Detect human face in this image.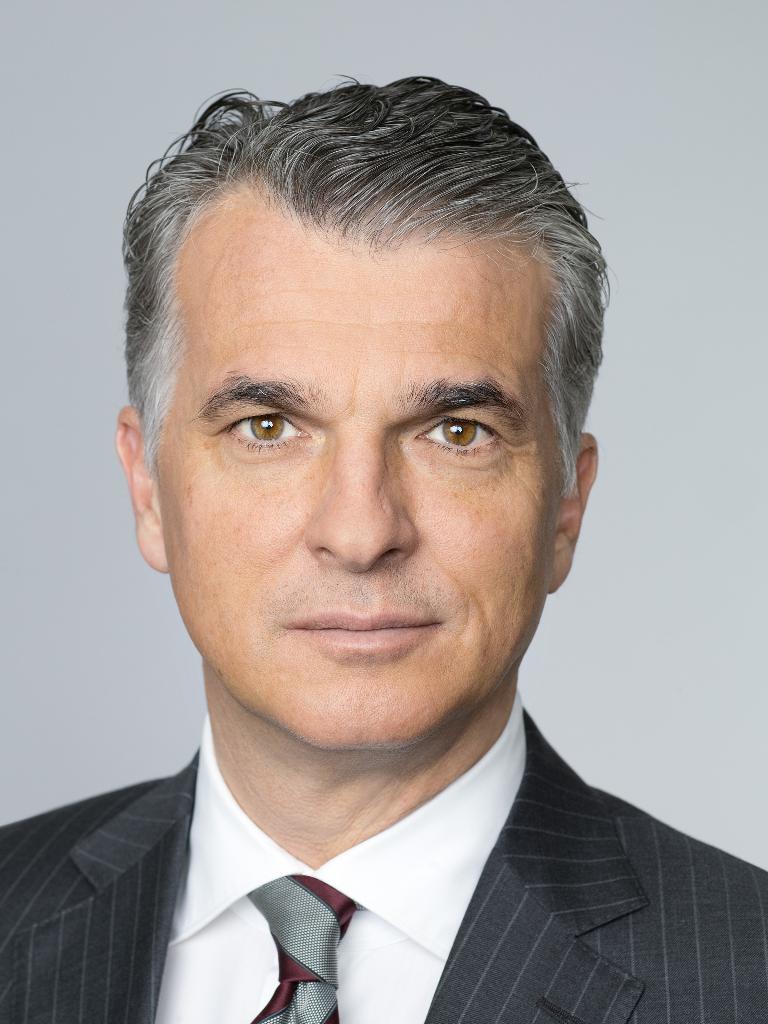
Detection: detection(153, 181, 550, 760).
